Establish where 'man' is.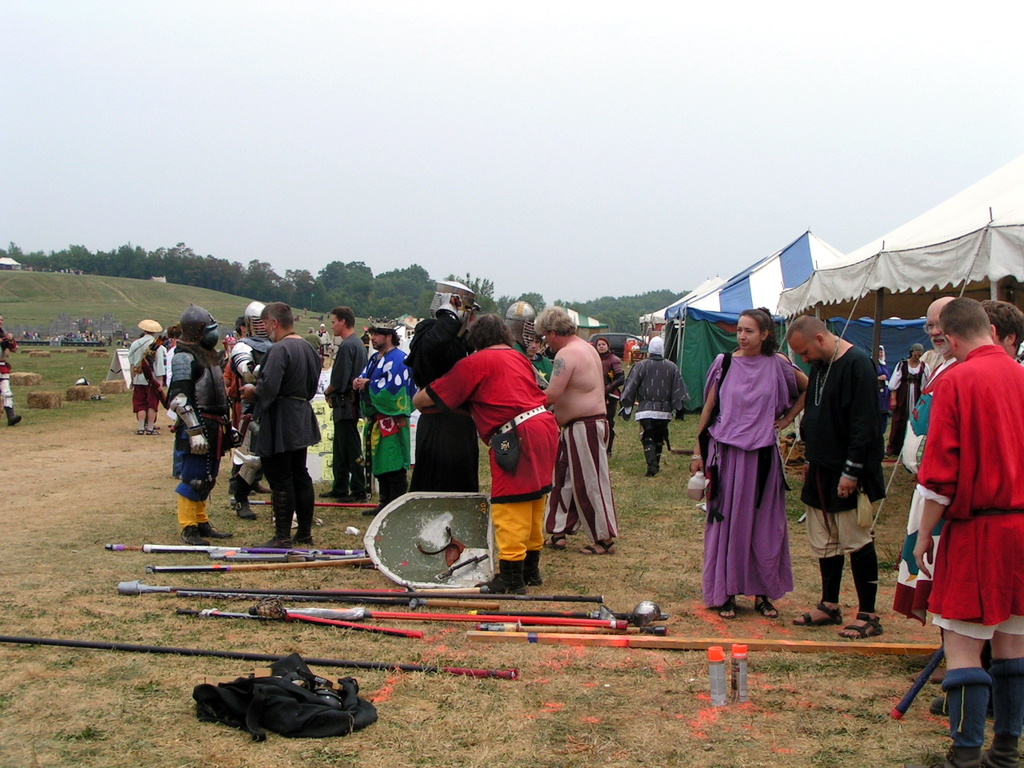
Established at {"left": 920, "top": 296, "right": 949, "bottom": 390}.
